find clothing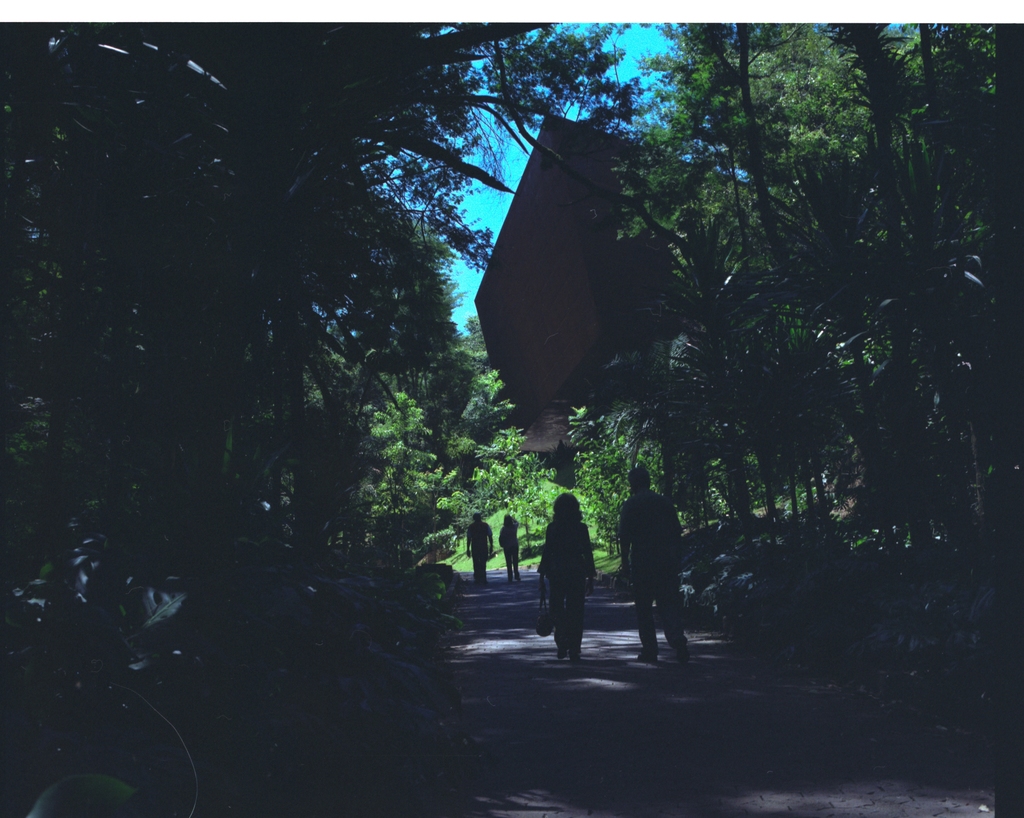
538 516 599 648
